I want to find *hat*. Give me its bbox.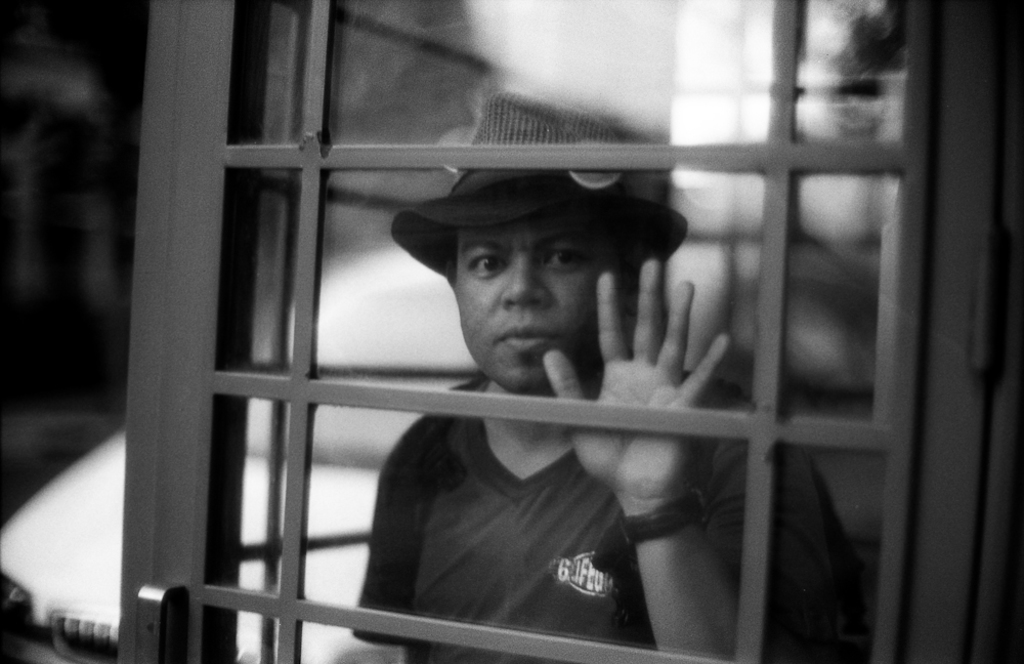
388, 97, 692, 284.
